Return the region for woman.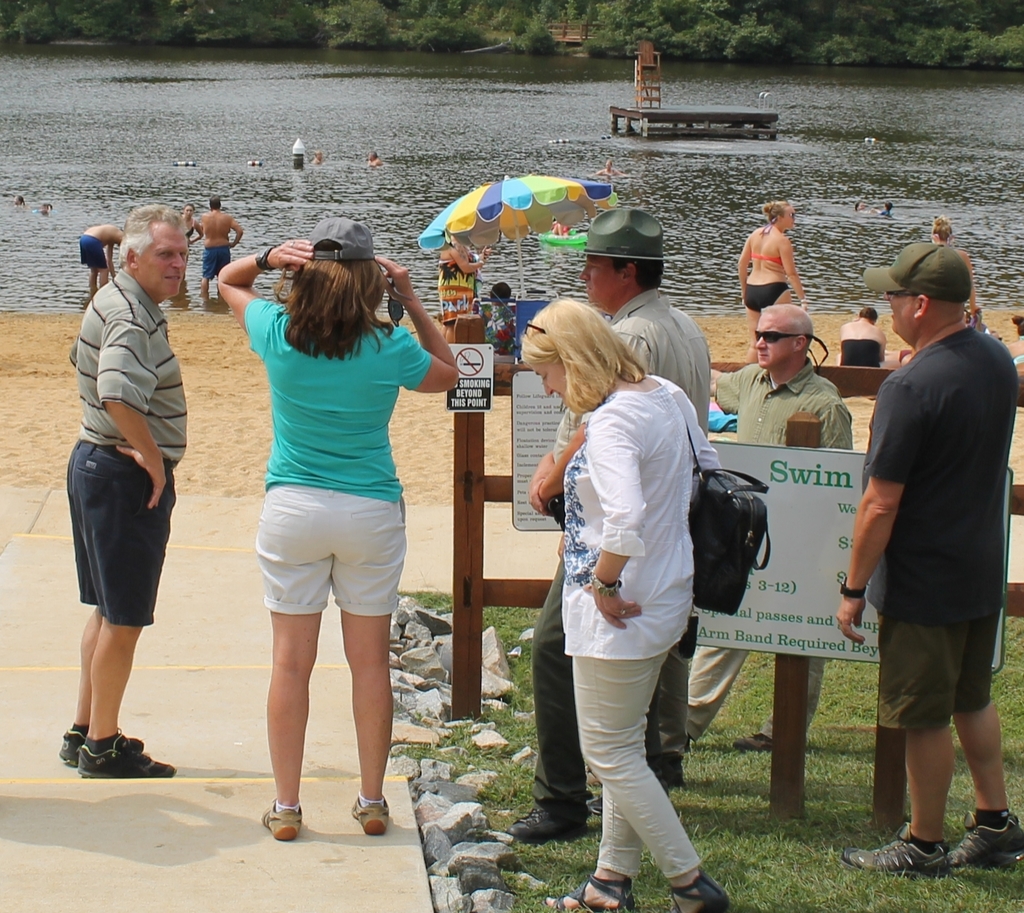
x1=211 y1=213 x2=454 y2=846.
